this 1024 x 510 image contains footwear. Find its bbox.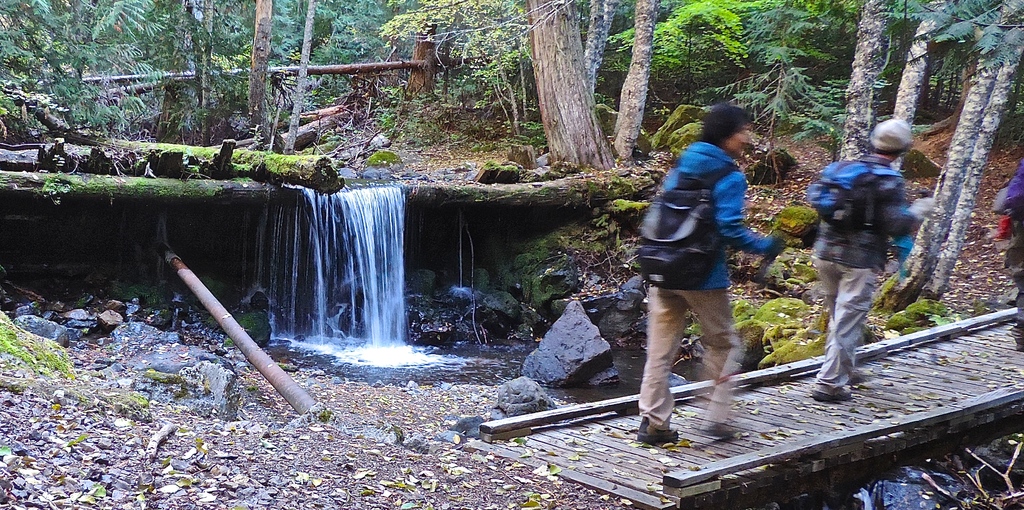
[x1=811, y1=388, x2=853, y2=404].
